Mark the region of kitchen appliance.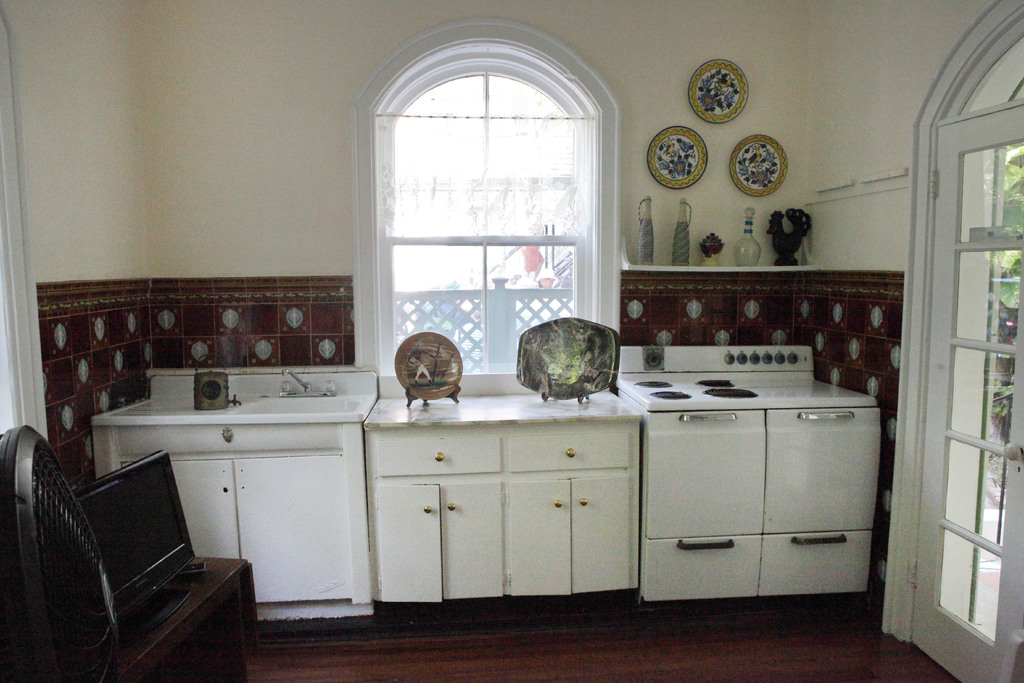
Region: [611, 339, 888, 621].
